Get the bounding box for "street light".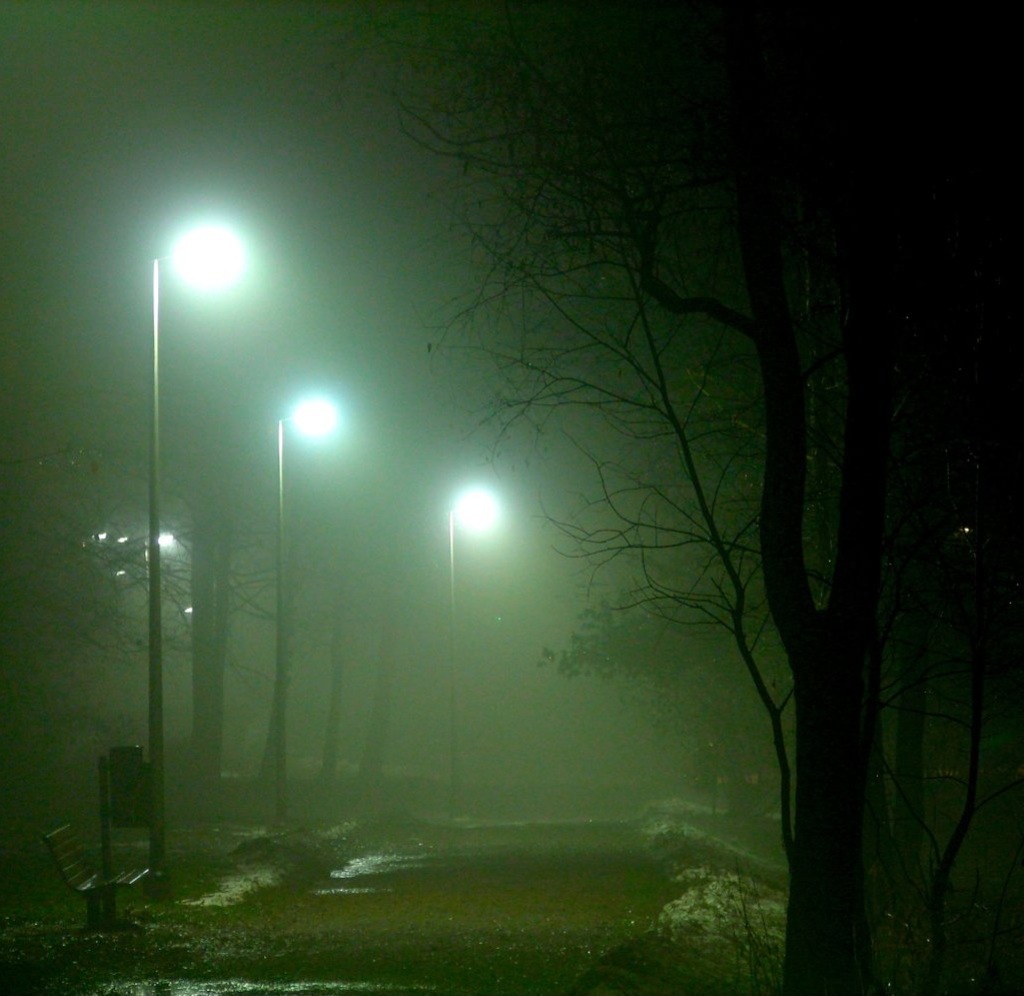
locate(449, 483, 497, 822).
